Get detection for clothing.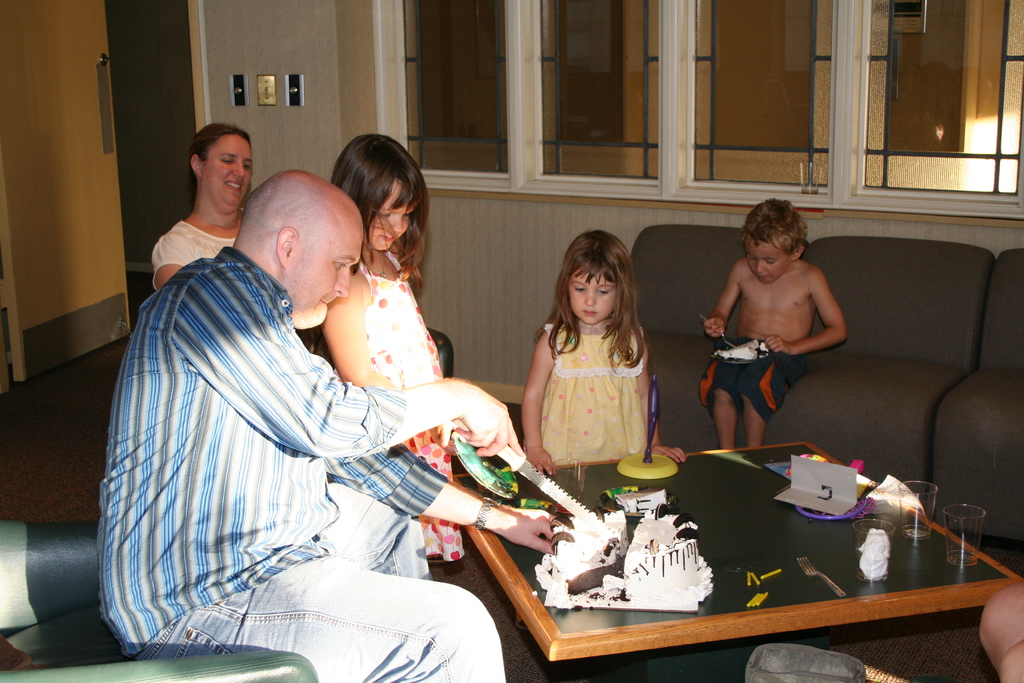
Detection: (left=332, top=261, right=470, bottom=563).
